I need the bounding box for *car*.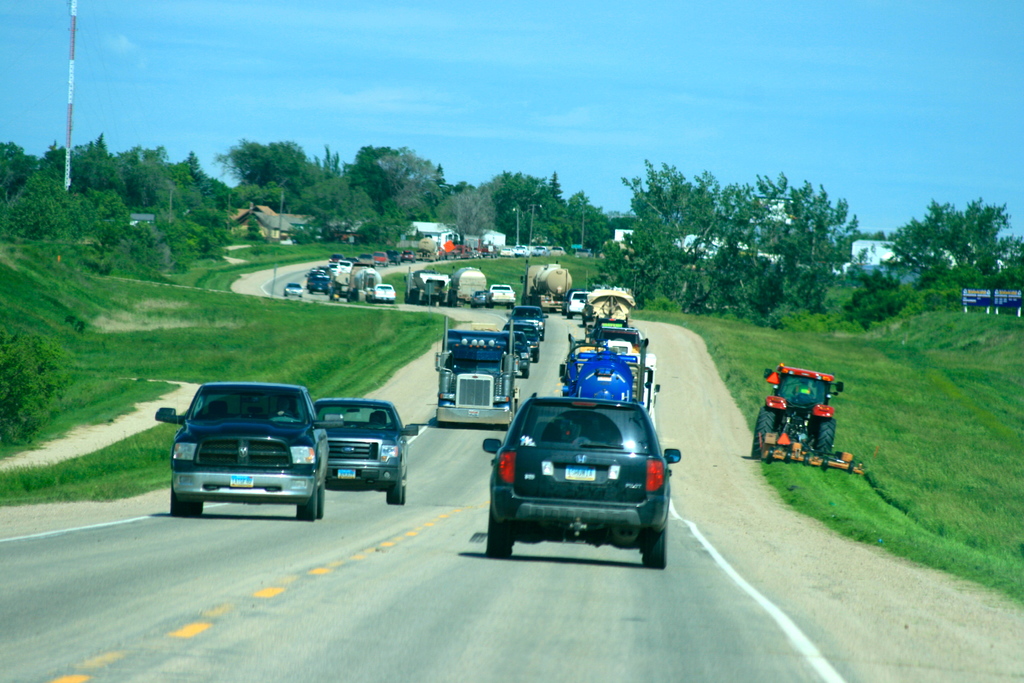
Here it is: [x1=478, y1=389, x2=688, y2=577].
